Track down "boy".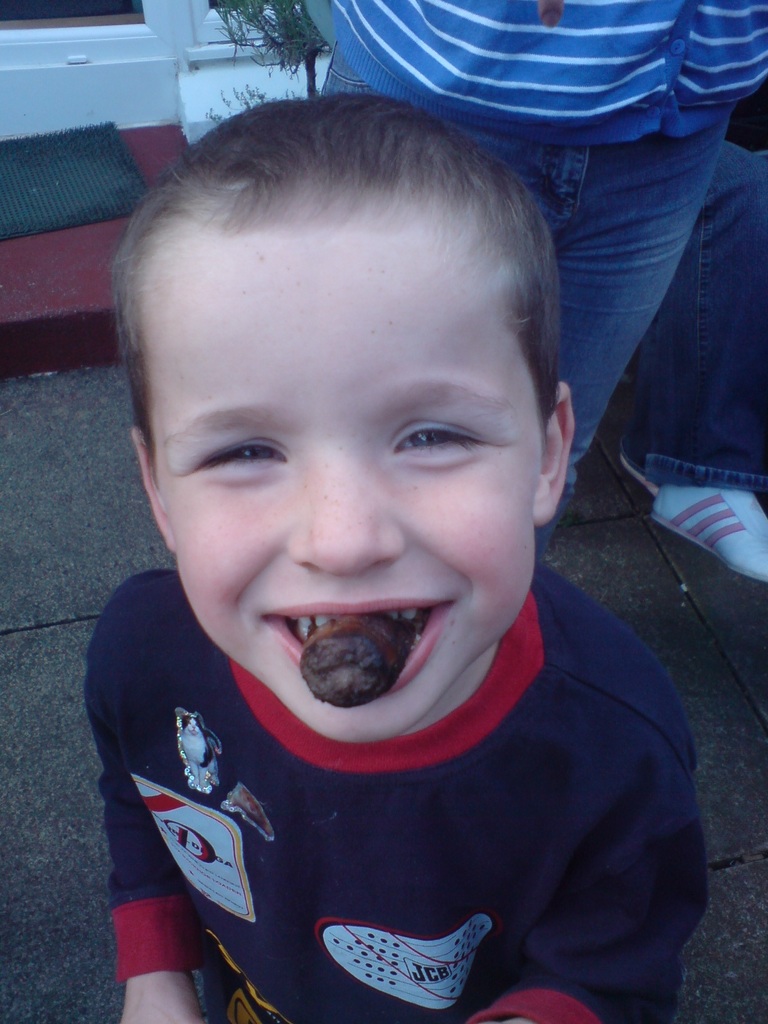
Tracked to bbox=[38, 47, 676, 1023].
